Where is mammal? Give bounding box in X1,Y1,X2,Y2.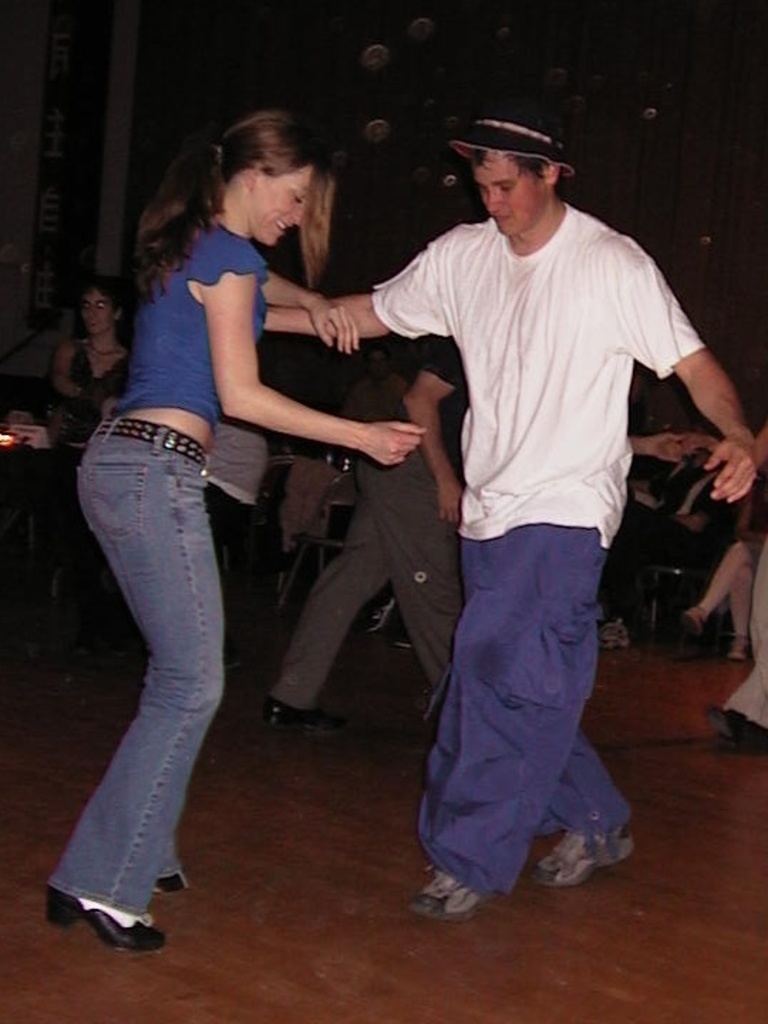
259,100,757,920.
